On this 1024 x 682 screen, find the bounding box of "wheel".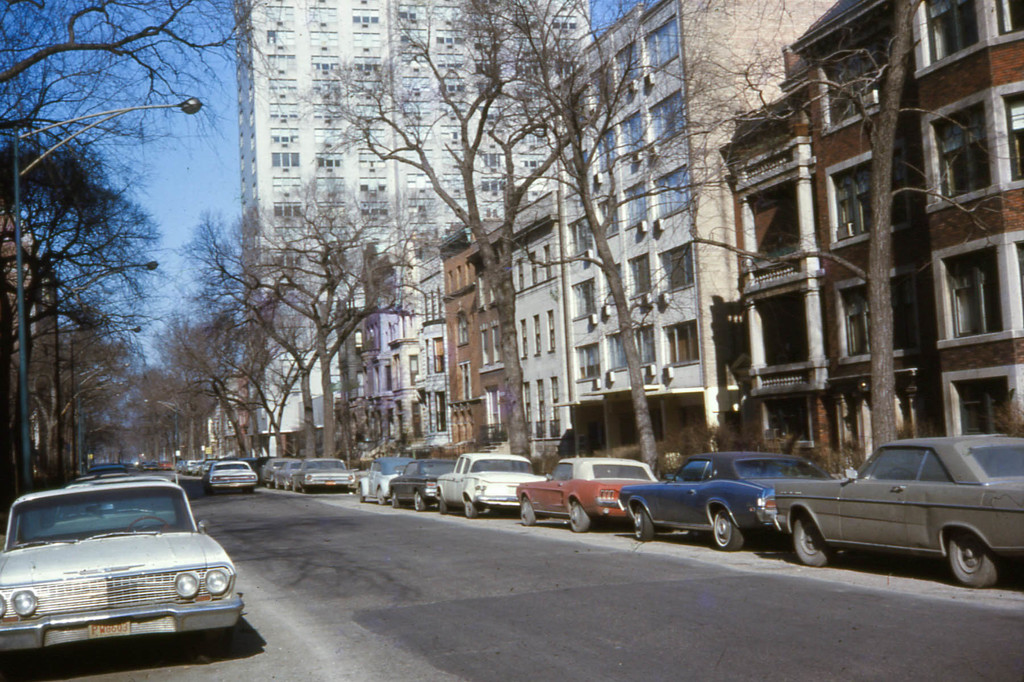
Bounding box: bbox=[945, 527, 1005, 598].
